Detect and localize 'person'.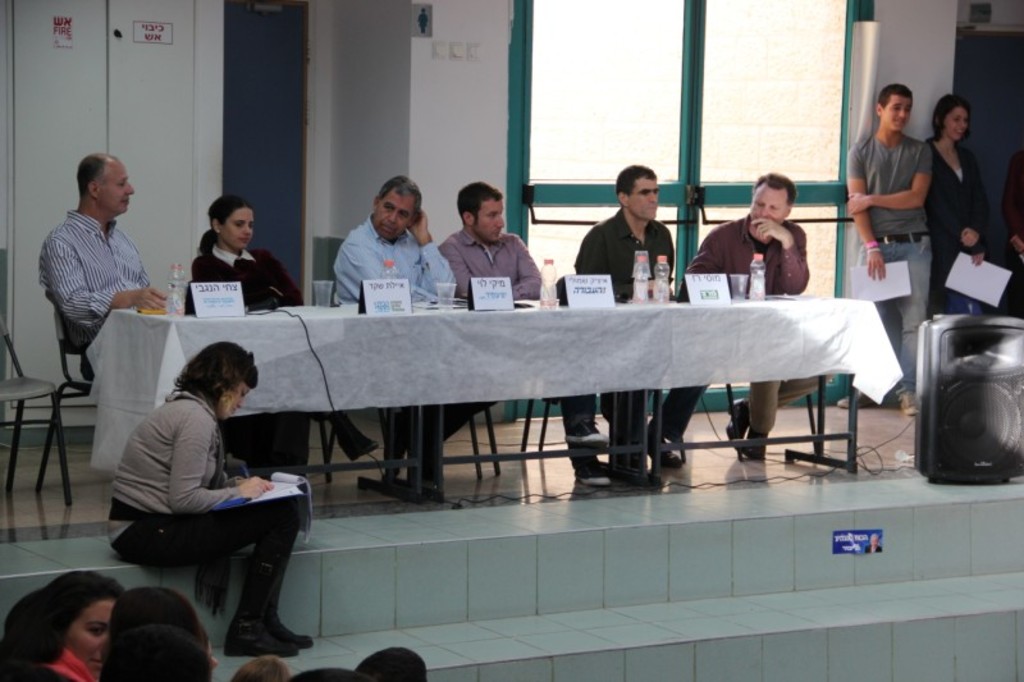
Localized at left=914, top=87, right=996, bottom=349.
